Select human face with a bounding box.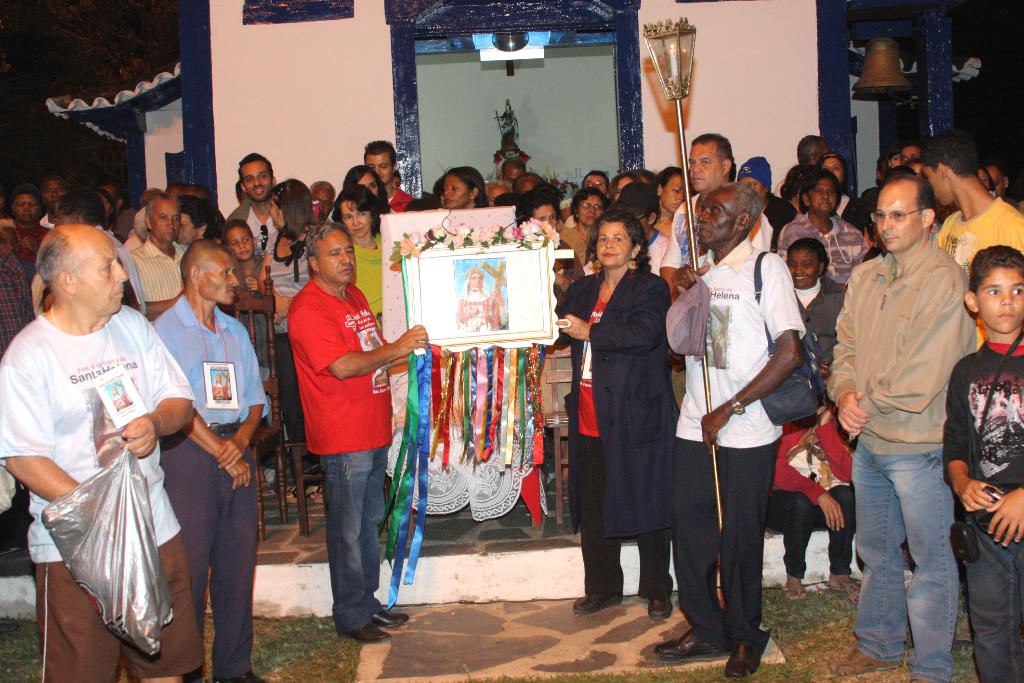
pyautogui.locateOnScreen(664, 177, 681, 210).
